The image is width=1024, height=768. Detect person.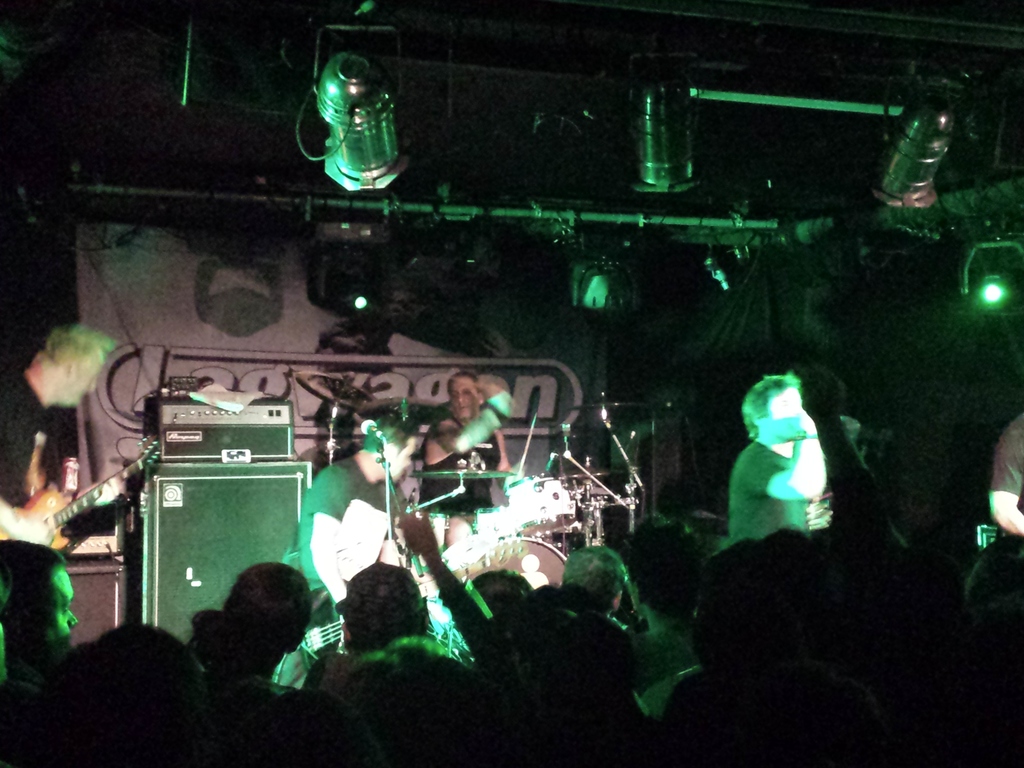
Detection: bbox=[289, 409, 417, 659].
